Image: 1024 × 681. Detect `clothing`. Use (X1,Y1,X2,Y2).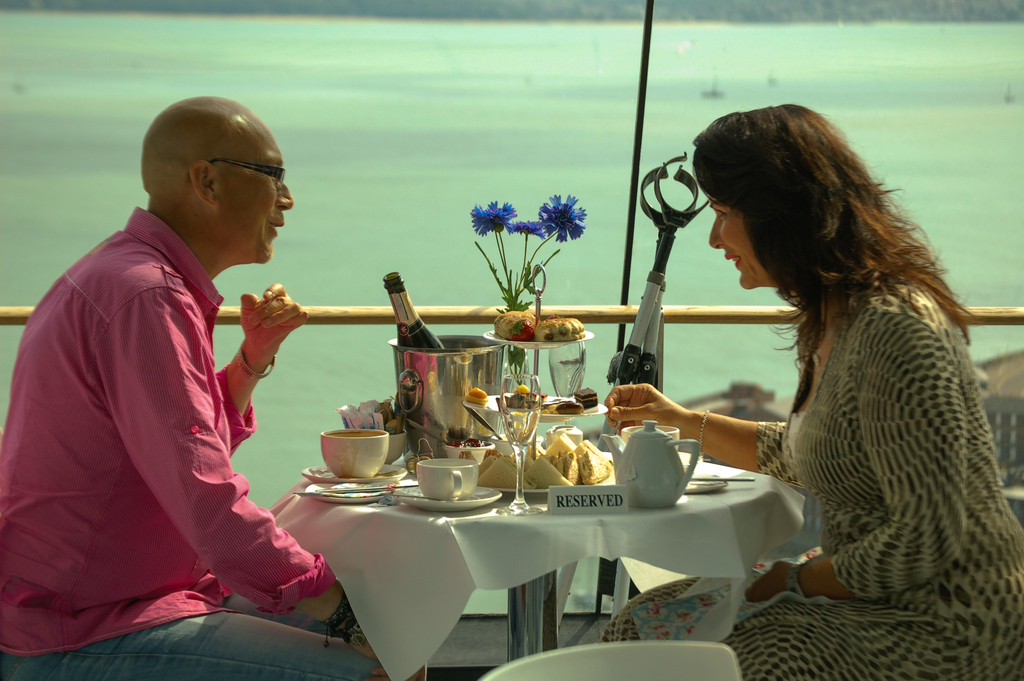
(675,202,1005,644).
